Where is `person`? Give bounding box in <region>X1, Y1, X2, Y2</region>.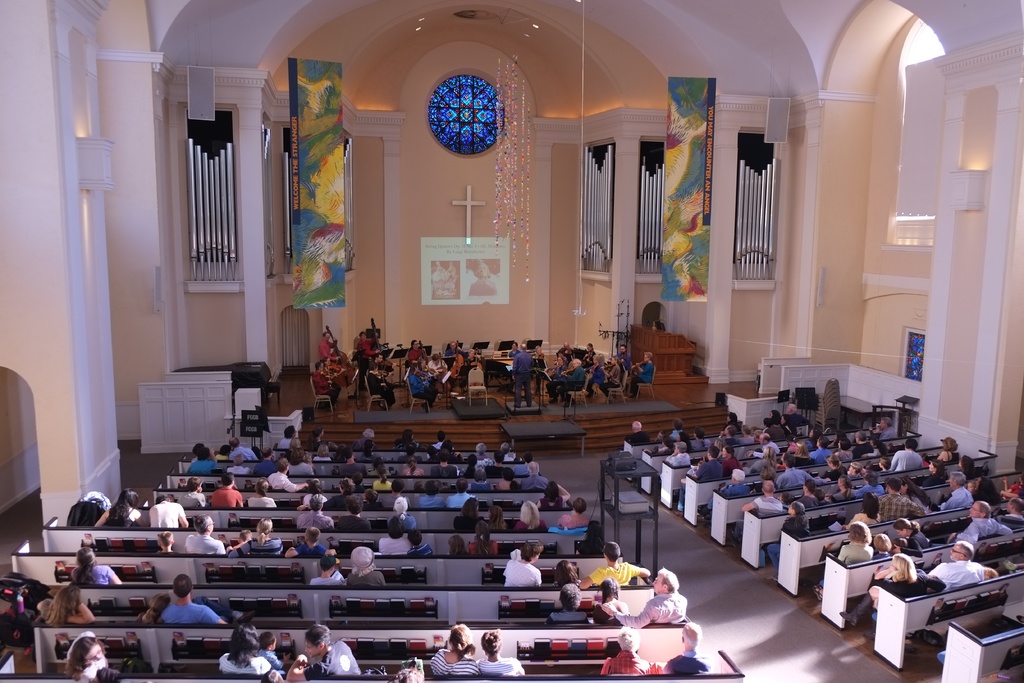
<region>138, 593, 174, 623</region>.
